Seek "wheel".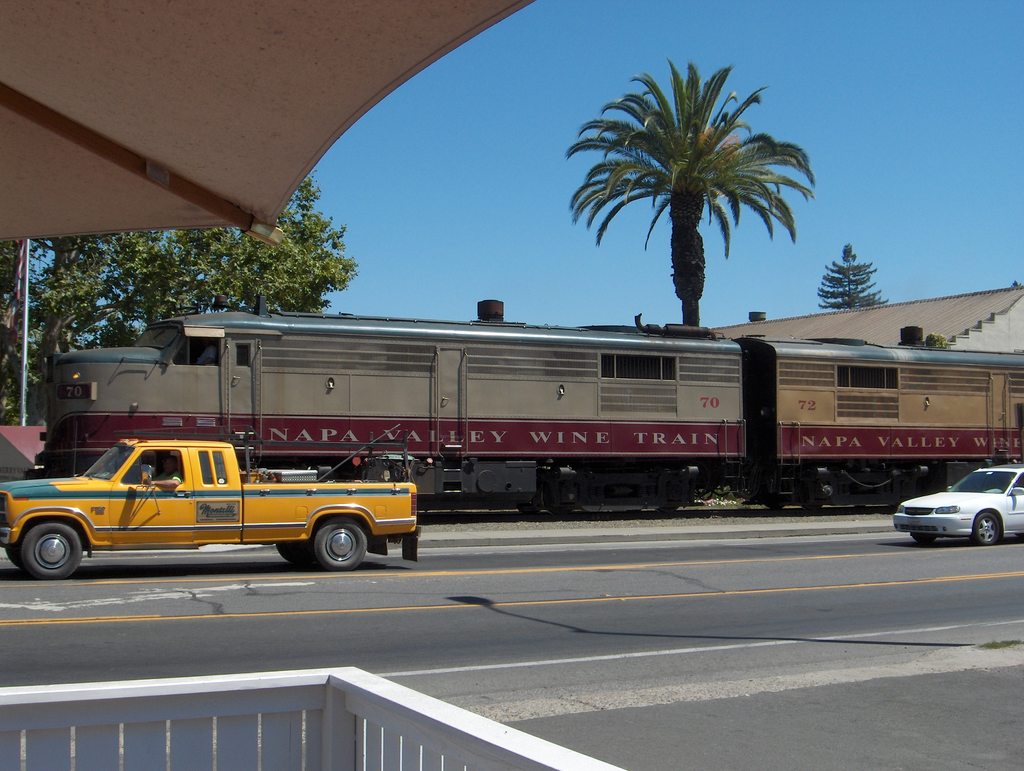
locate(275, 537, 314, 567).
